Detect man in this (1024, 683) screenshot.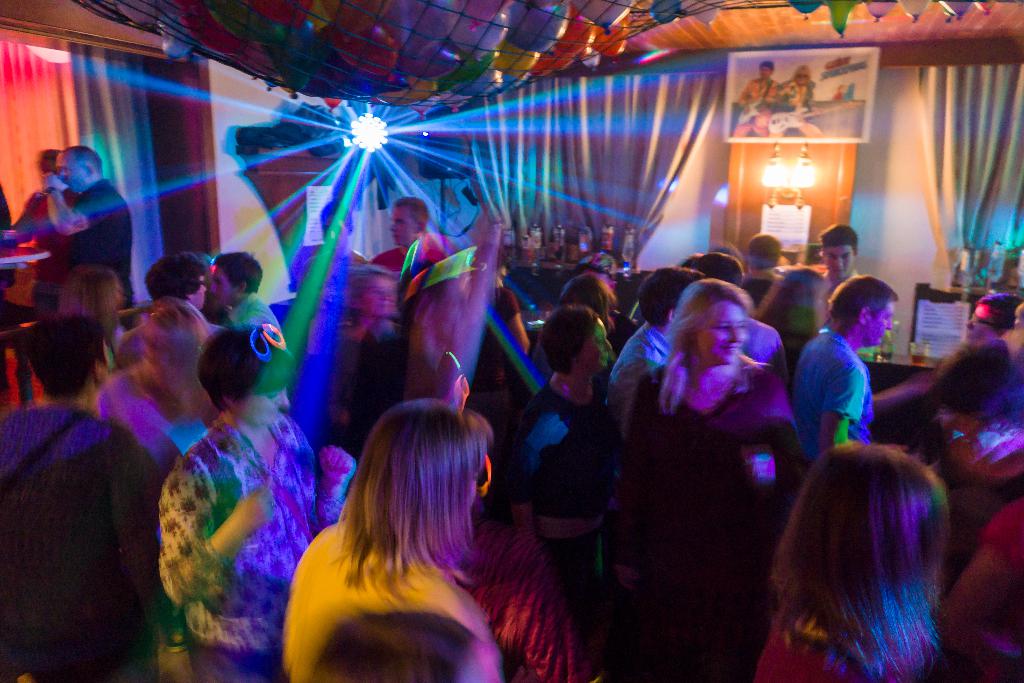
Detection: l=210, t=251, r=279, b=325.
